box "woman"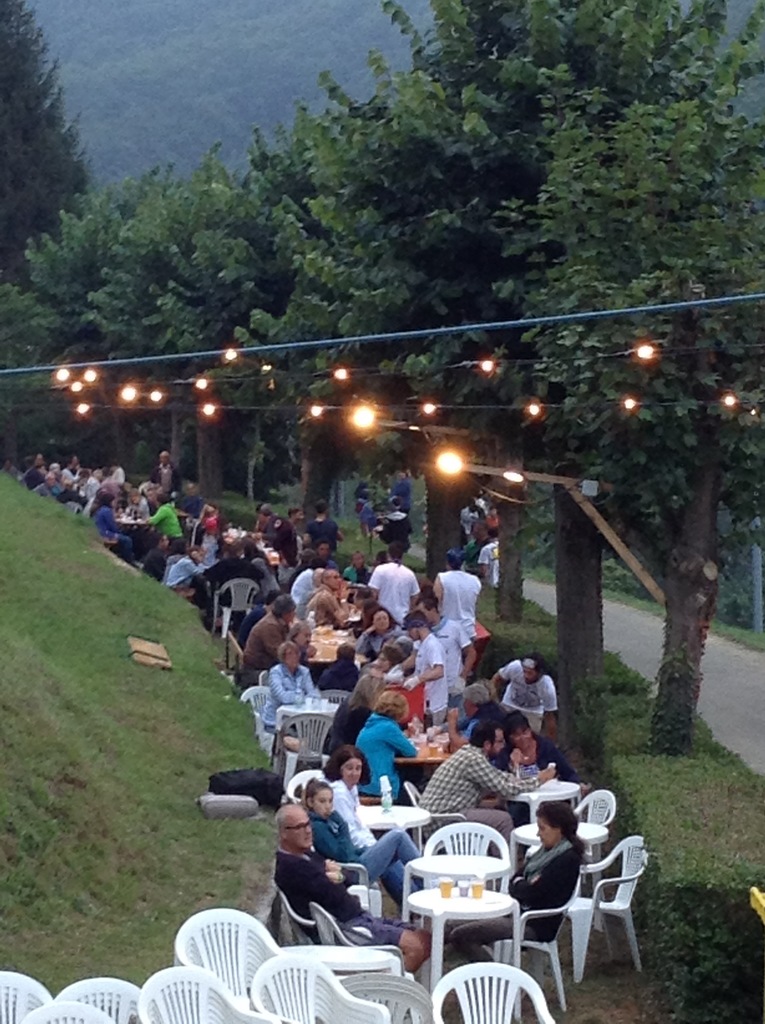
445/793/590/966
